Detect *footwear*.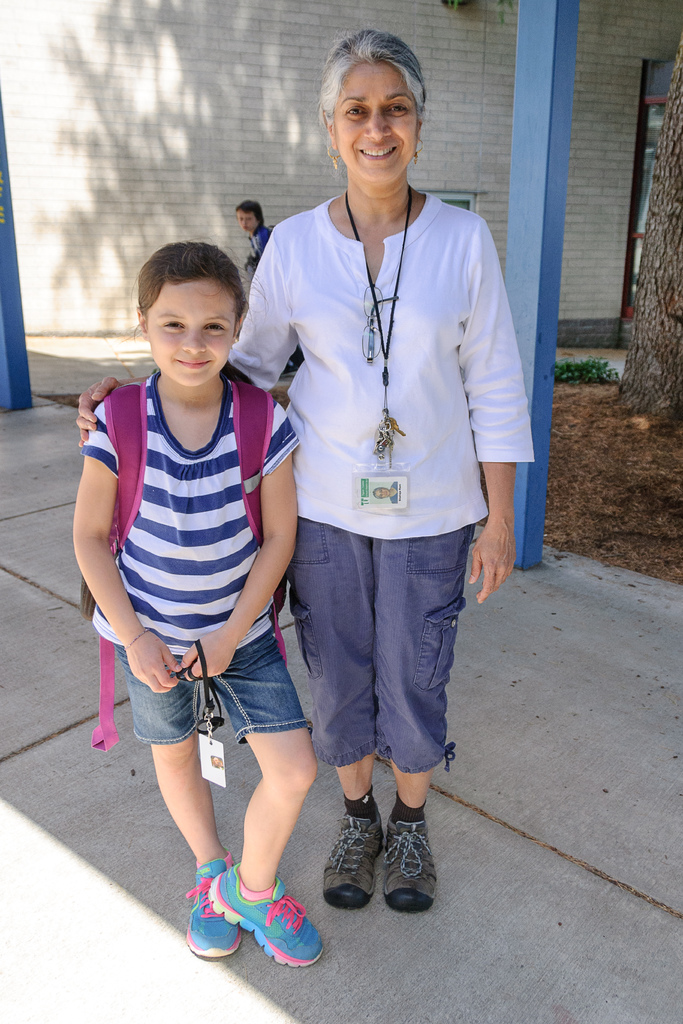
Detected at box=[383, 812, 430, 910].
